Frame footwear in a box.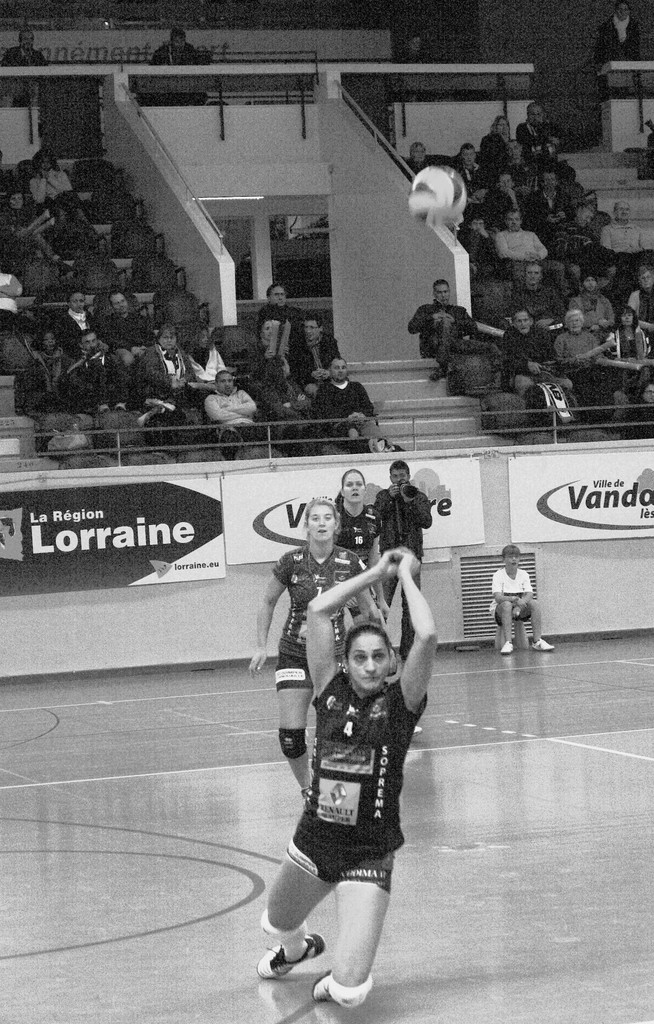
BBox(309, 970, 326, 1005).
